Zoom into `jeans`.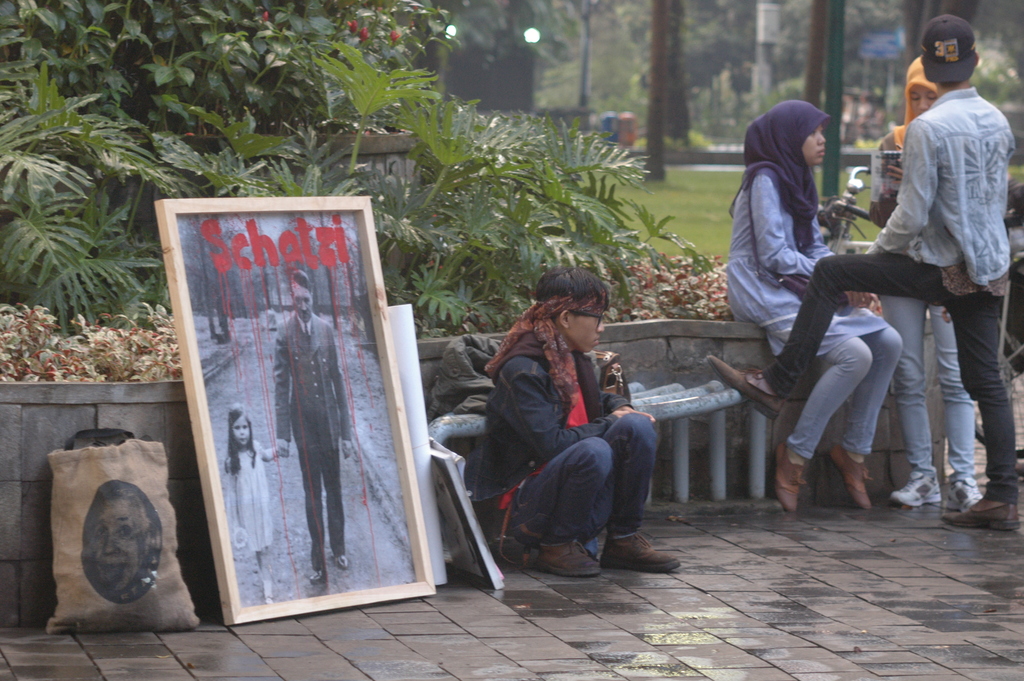
Zoom target: left=491, top=414, right=659, bottom=541.
